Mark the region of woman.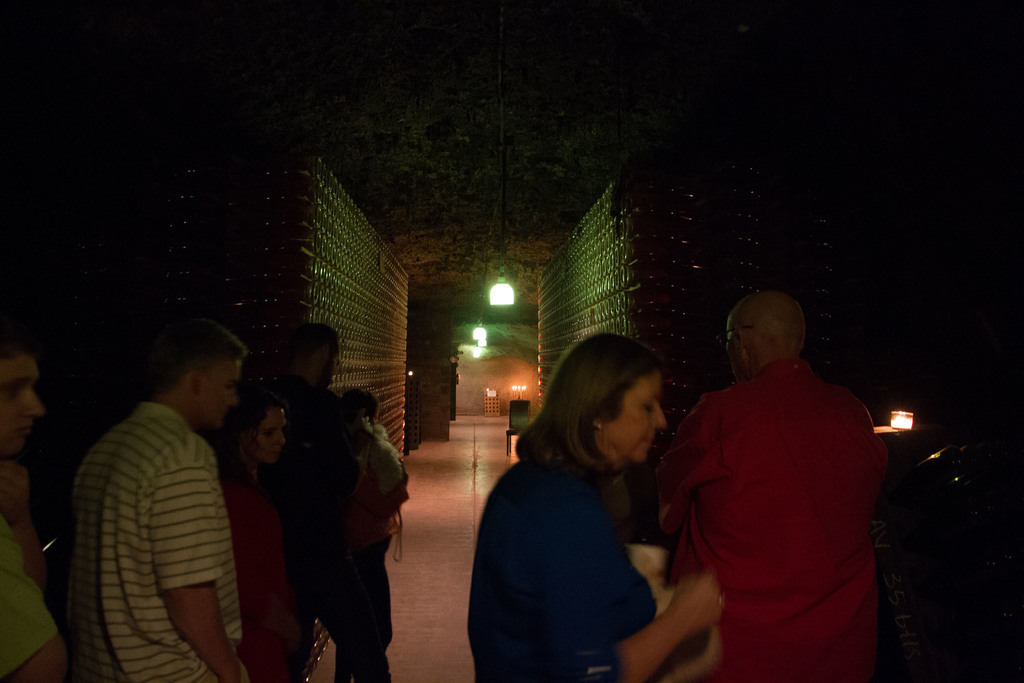
Region: [216,399,333,682].
